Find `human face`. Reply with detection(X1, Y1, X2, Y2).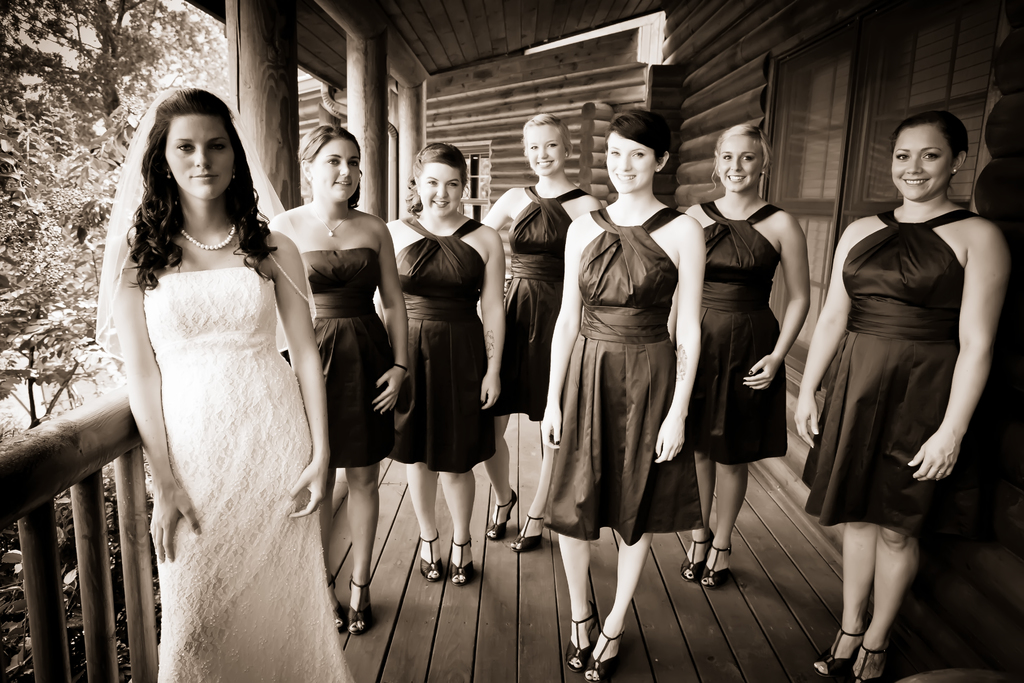
detection(607, 131, 653, 191).
